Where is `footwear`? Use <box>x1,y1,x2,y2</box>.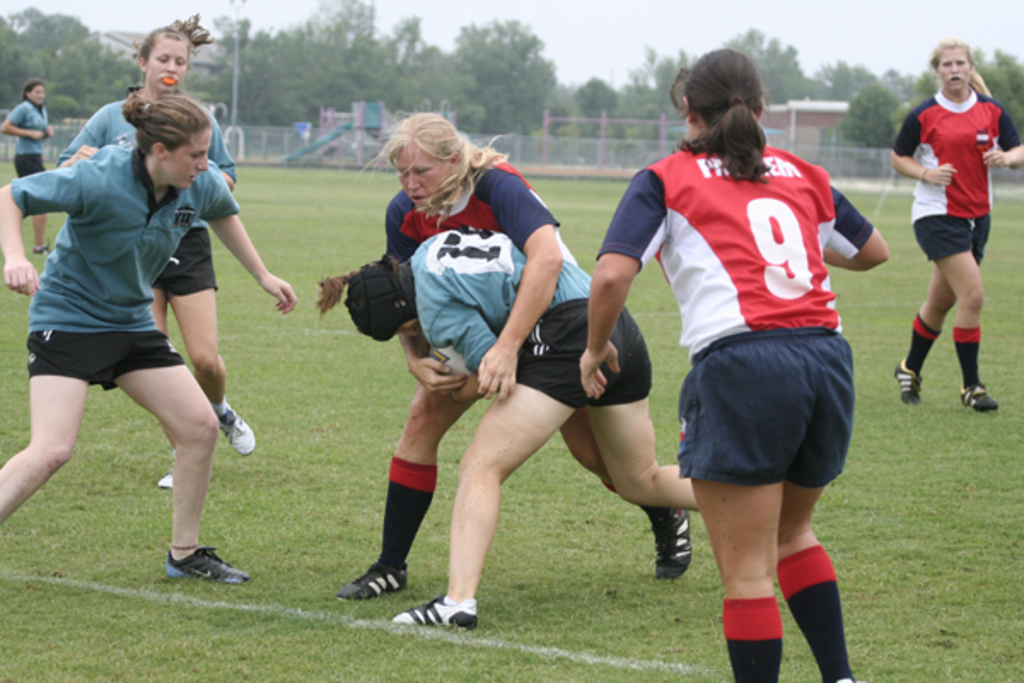
<box>891,359,922,406</box>.
